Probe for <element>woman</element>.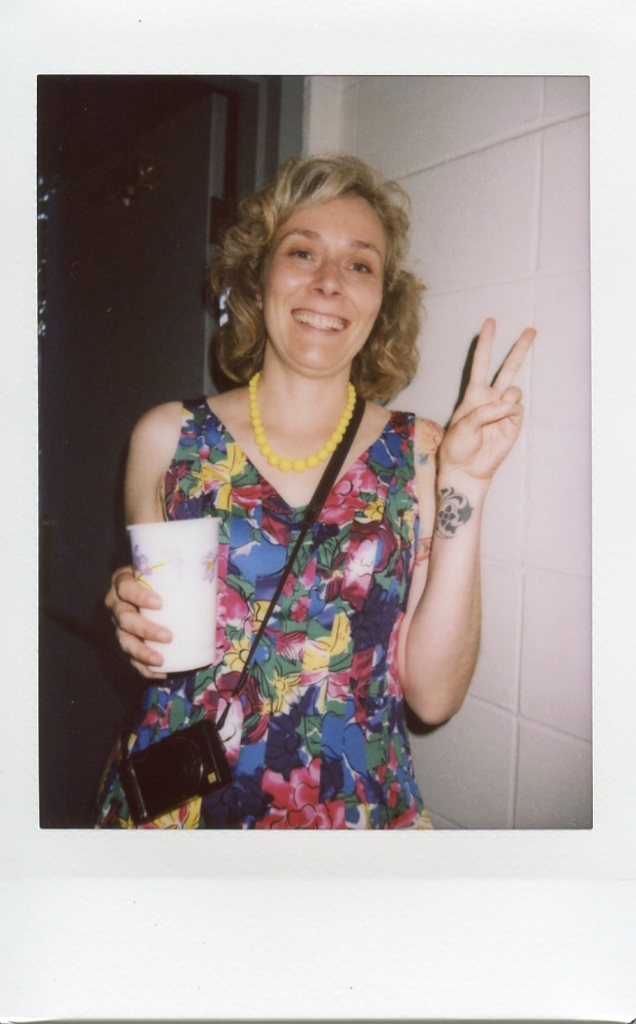
Probe result: {"left": 91, "top": 149, "right": 541, "bottom": 829}.
